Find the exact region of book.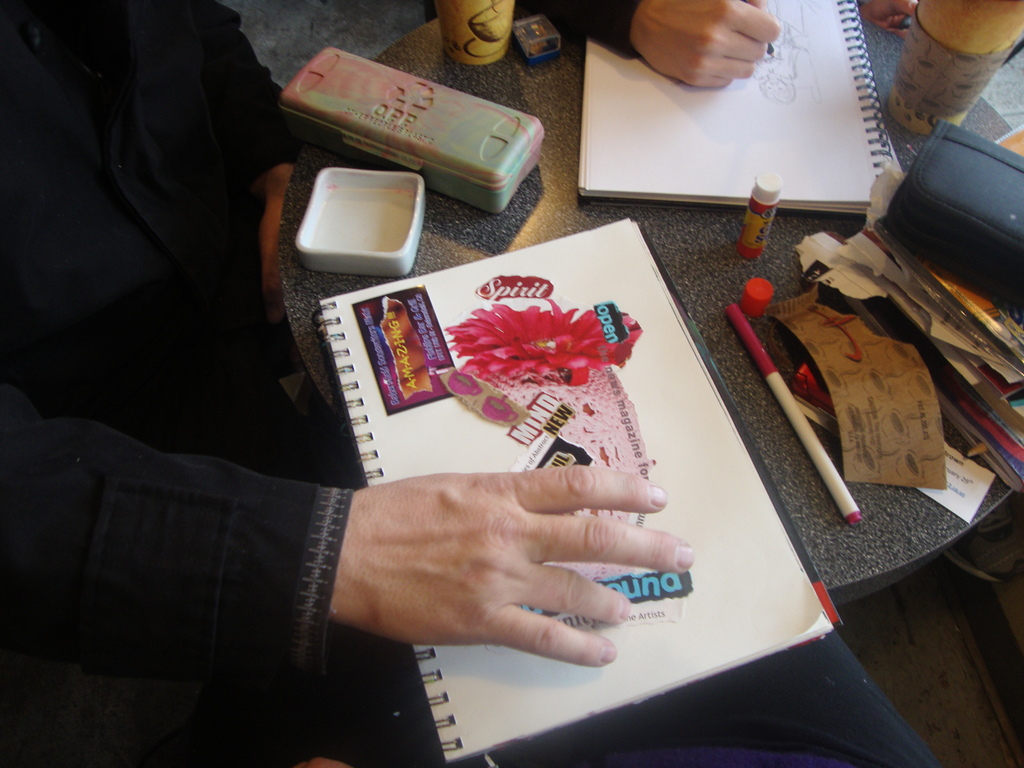
Exact region: 573, 0, 903, 222.
